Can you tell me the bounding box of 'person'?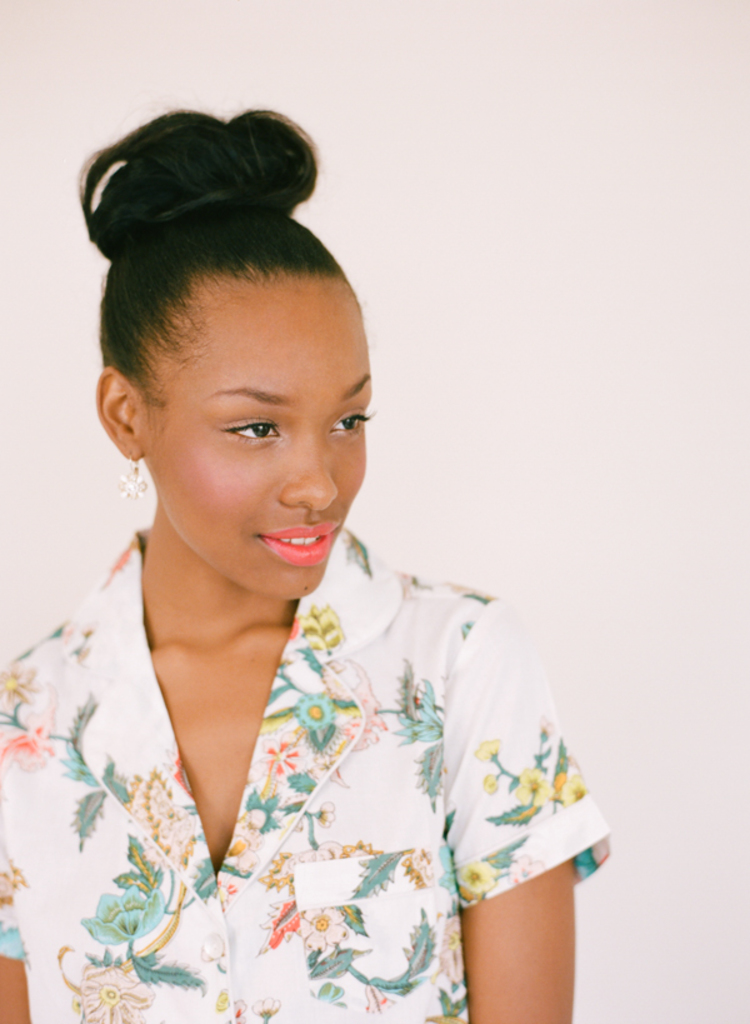
crop(0, 99, 606, 1023).
